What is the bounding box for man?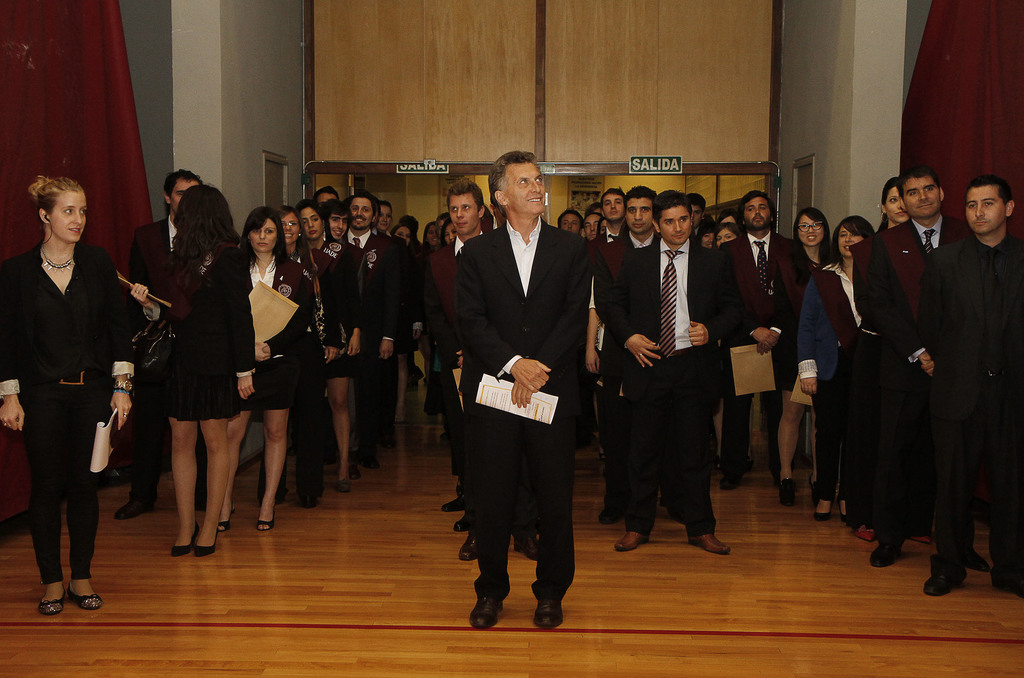
x1=703, y1=186, x2=803, y2=496.
